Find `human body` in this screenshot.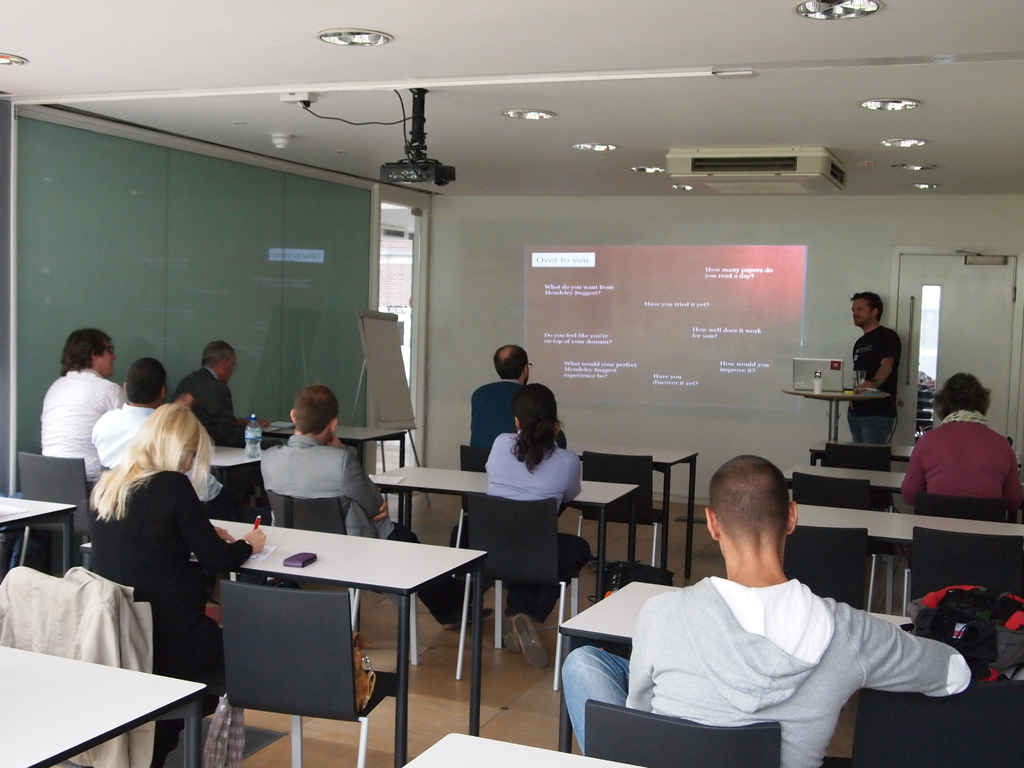
The bounding box for `human body` is Rect(573, 486, 954, 758).
